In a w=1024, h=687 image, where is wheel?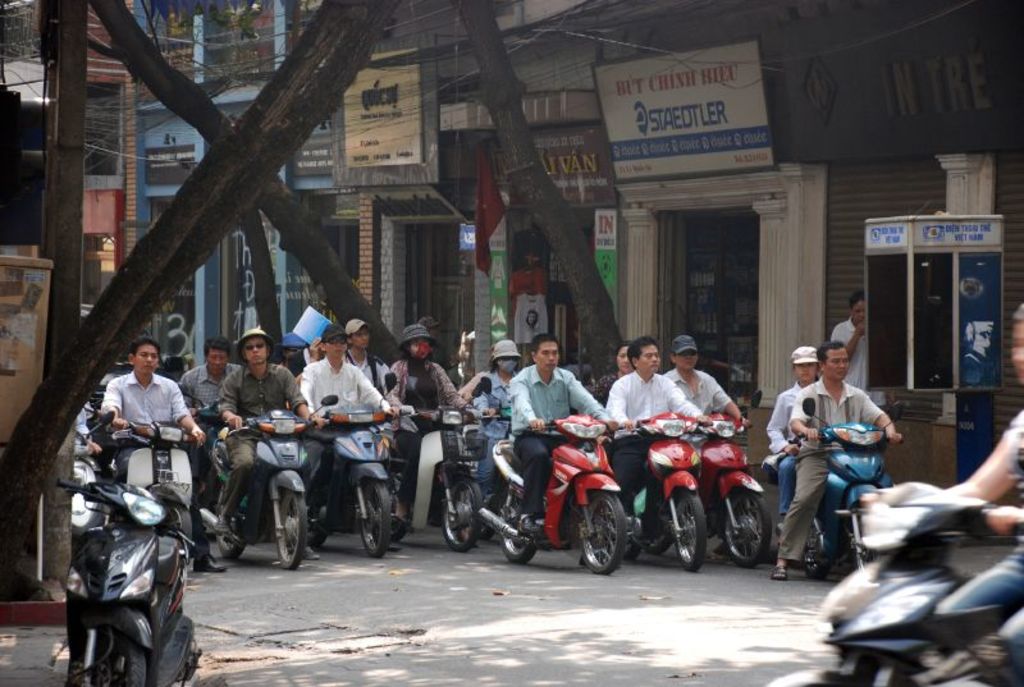
bbox=[64, 636, 143, 686].
